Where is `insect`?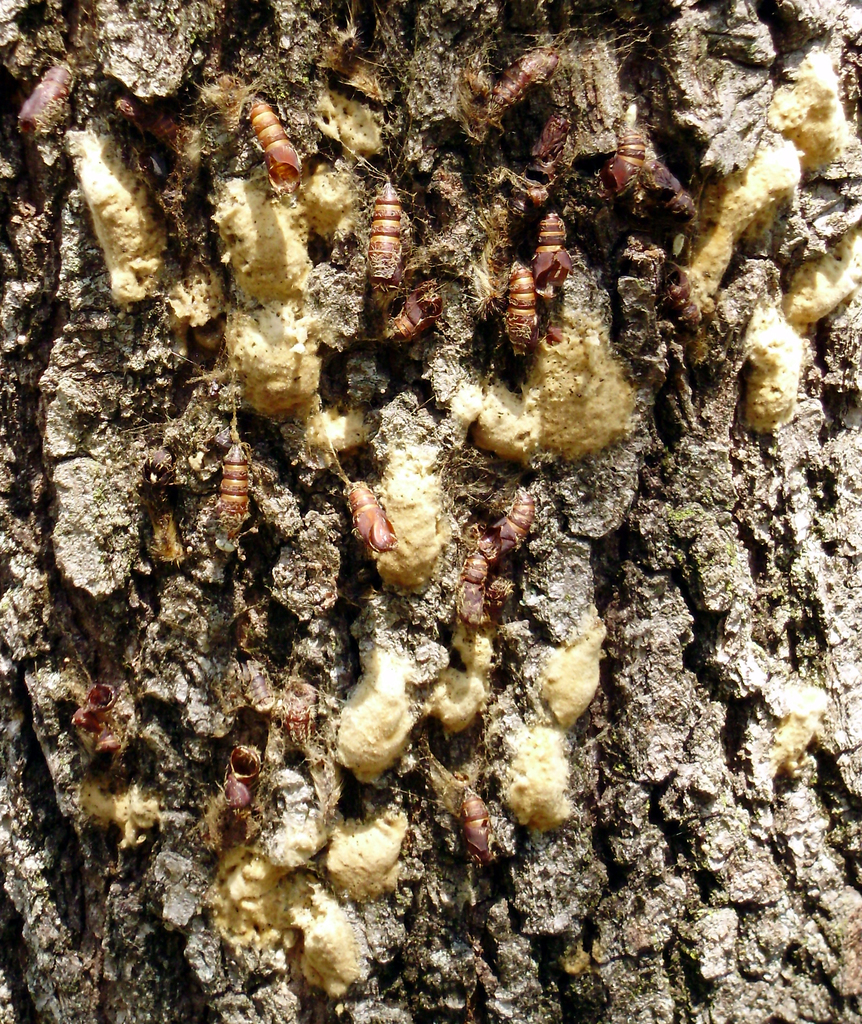
bbox=(250, 97, 303, 200).
